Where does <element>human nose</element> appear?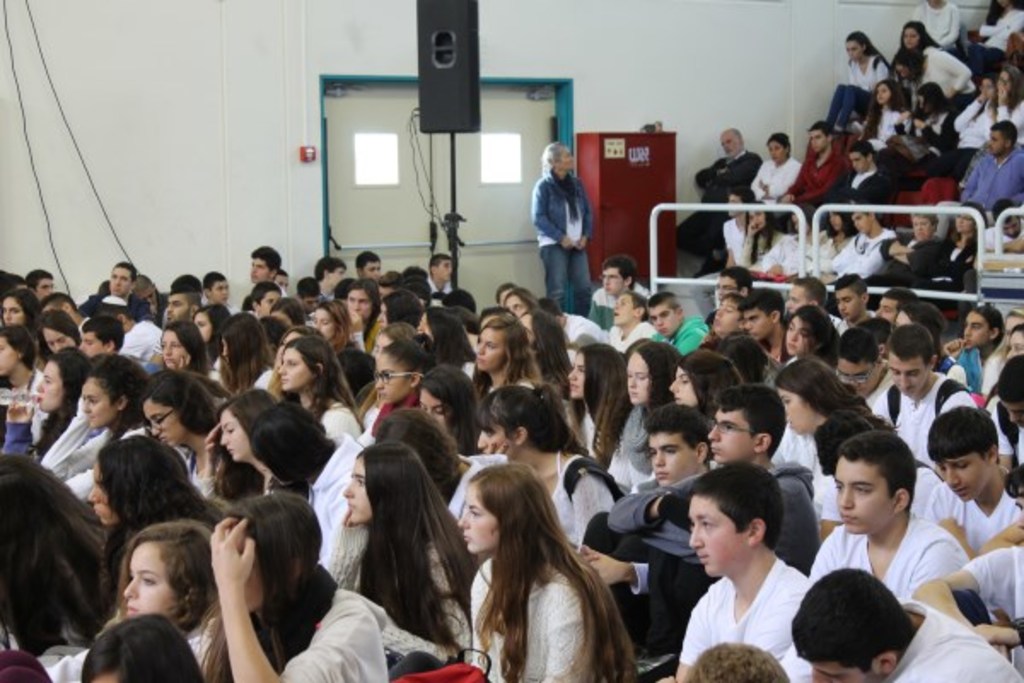
Appears at <region>276, 360, 287, 372</region>.
